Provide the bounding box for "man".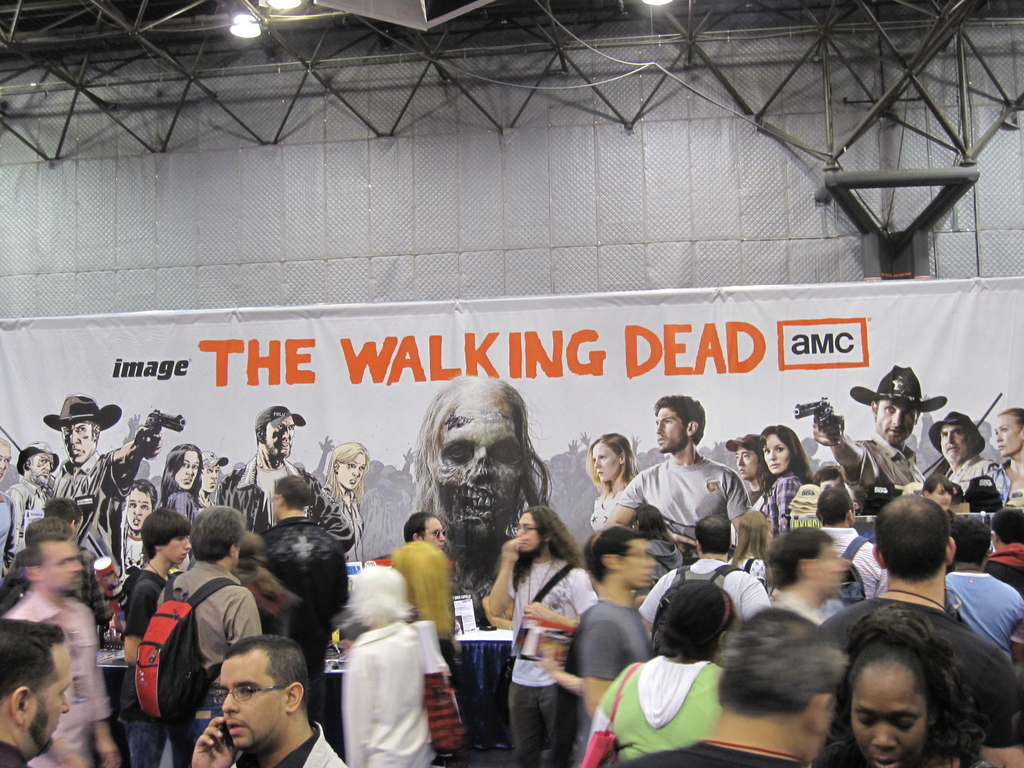
Rect(225, 411, 316, 504).
